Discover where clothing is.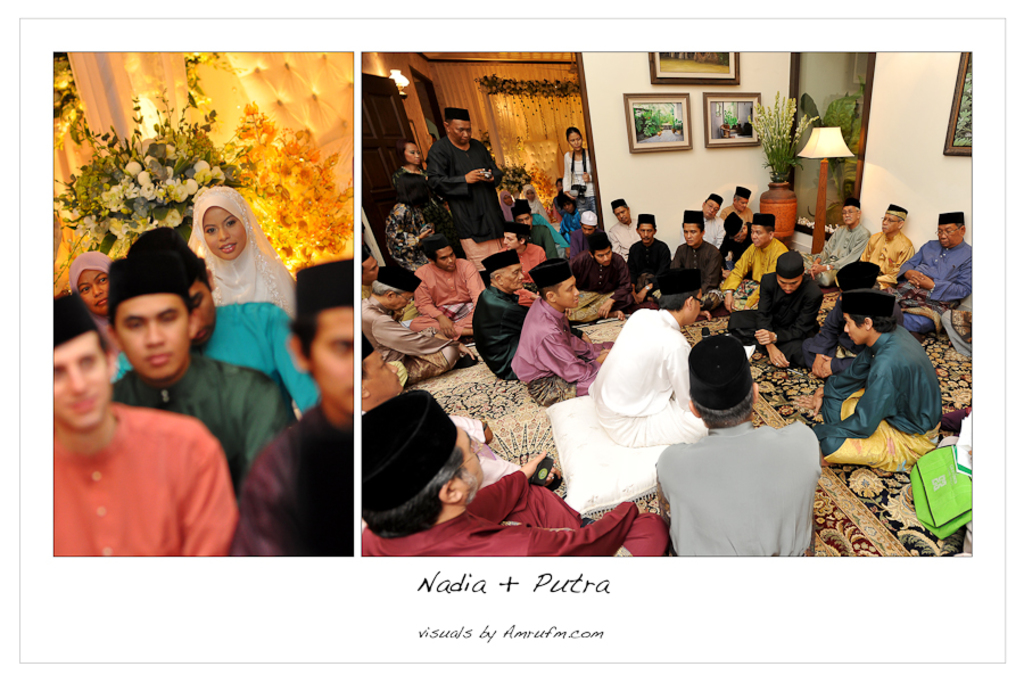
Discovered at detection(510, 298, 610, 409).
